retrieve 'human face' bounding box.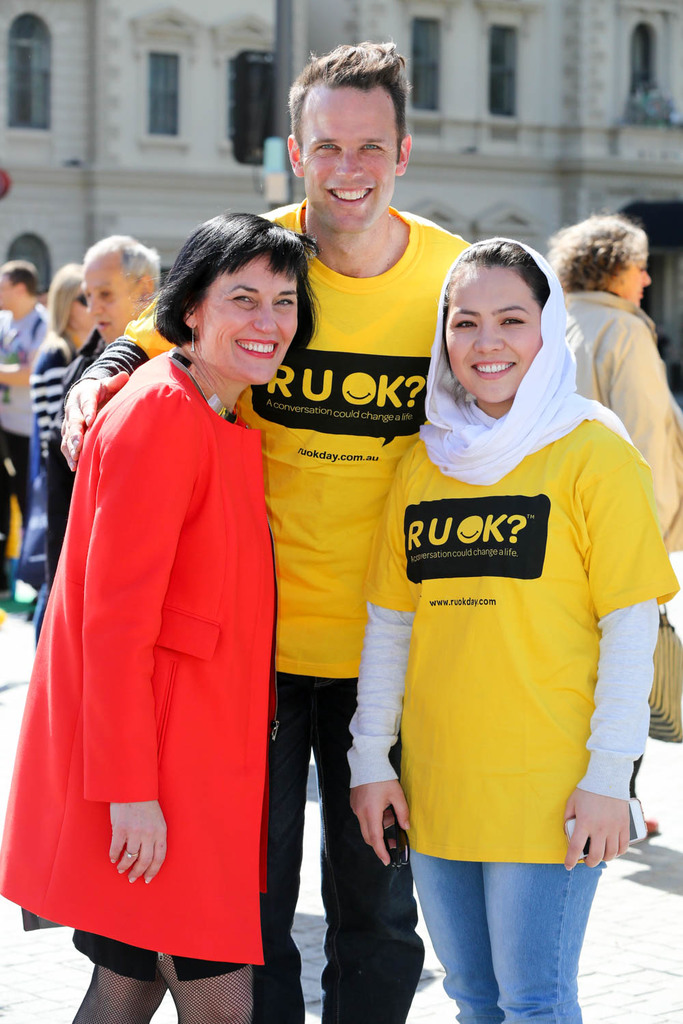
Bounding box: l=301, t=85, r=400, b=231.
